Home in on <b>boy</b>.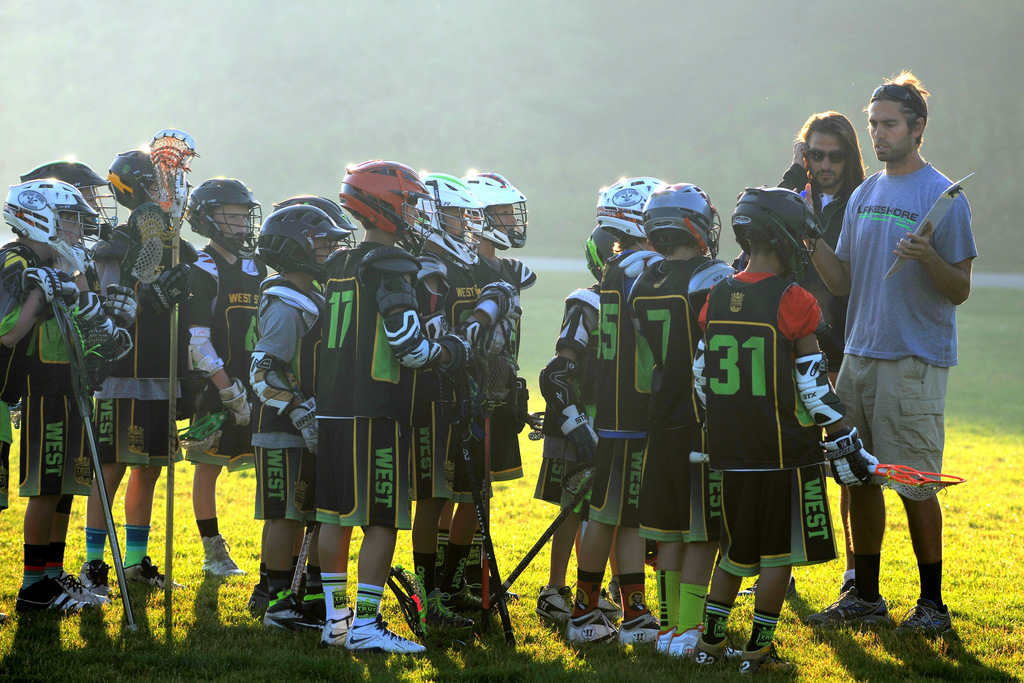
Homed in at <box>0,177,123,508</box>.
